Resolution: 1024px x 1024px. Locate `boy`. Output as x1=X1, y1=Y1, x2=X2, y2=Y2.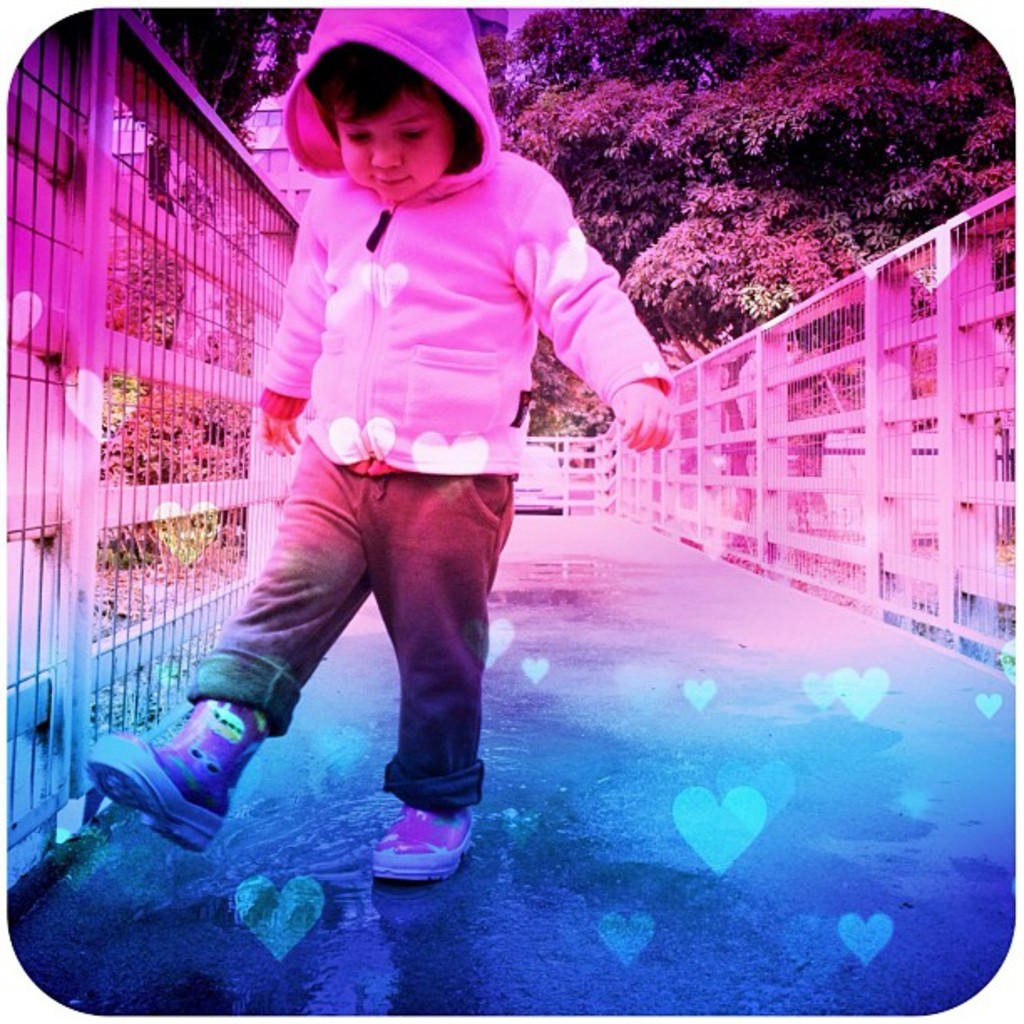
x1=162, y1=15, x2=631, y2=862.
